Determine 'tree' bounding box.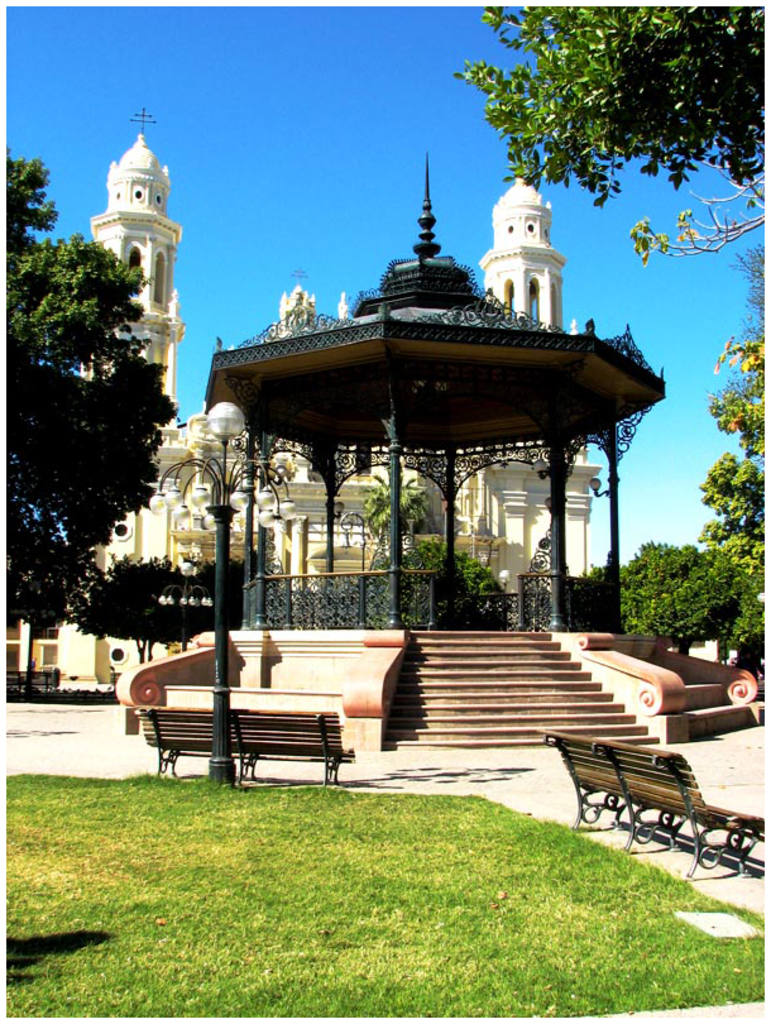
Determined: left=354, top=479, right=437, bottom=550.
